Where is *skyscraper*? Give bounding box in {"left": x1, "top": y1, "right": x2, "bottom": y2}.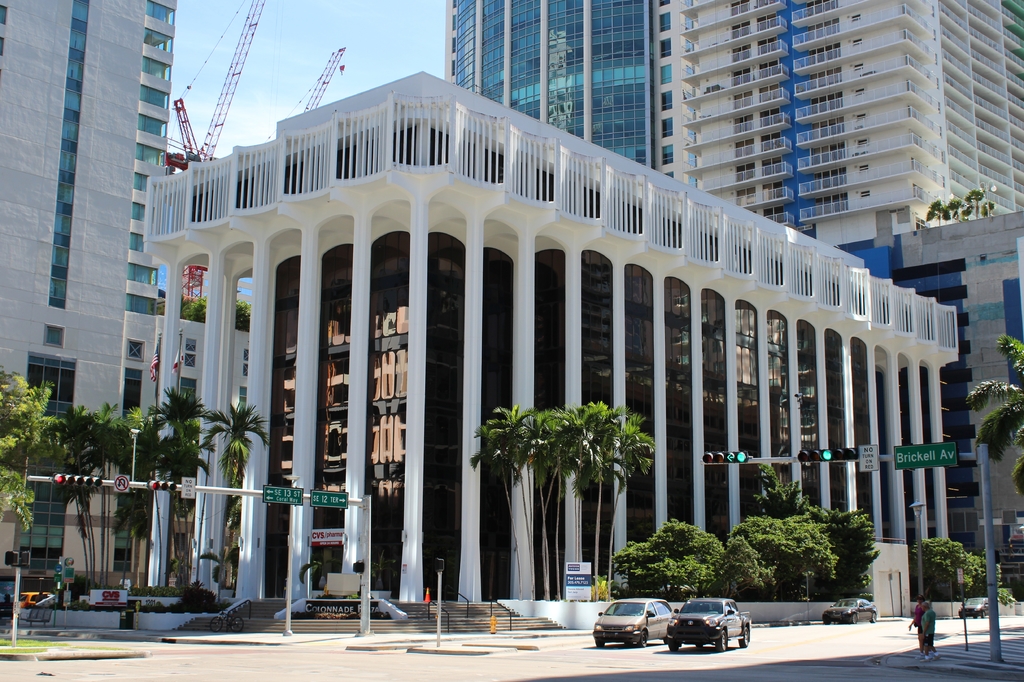
{"left": 610, "top": 19, "right": 1016, "bottom": 279}.
